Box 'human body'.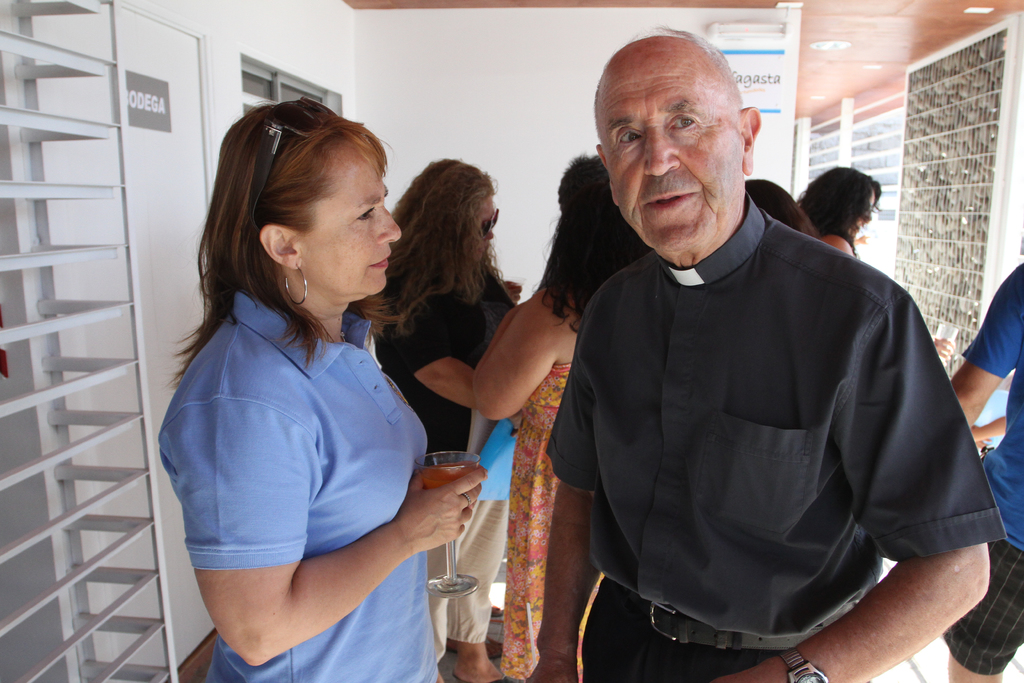
365, 156, 517, 682.
